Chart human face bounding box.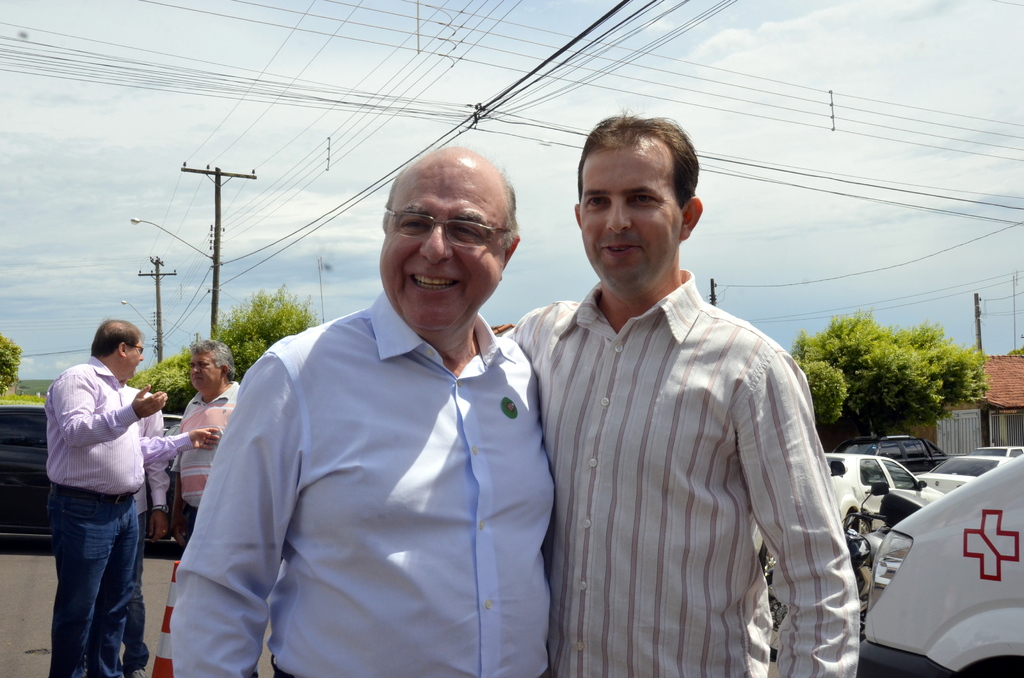
Charted: [580,142,685,300].
